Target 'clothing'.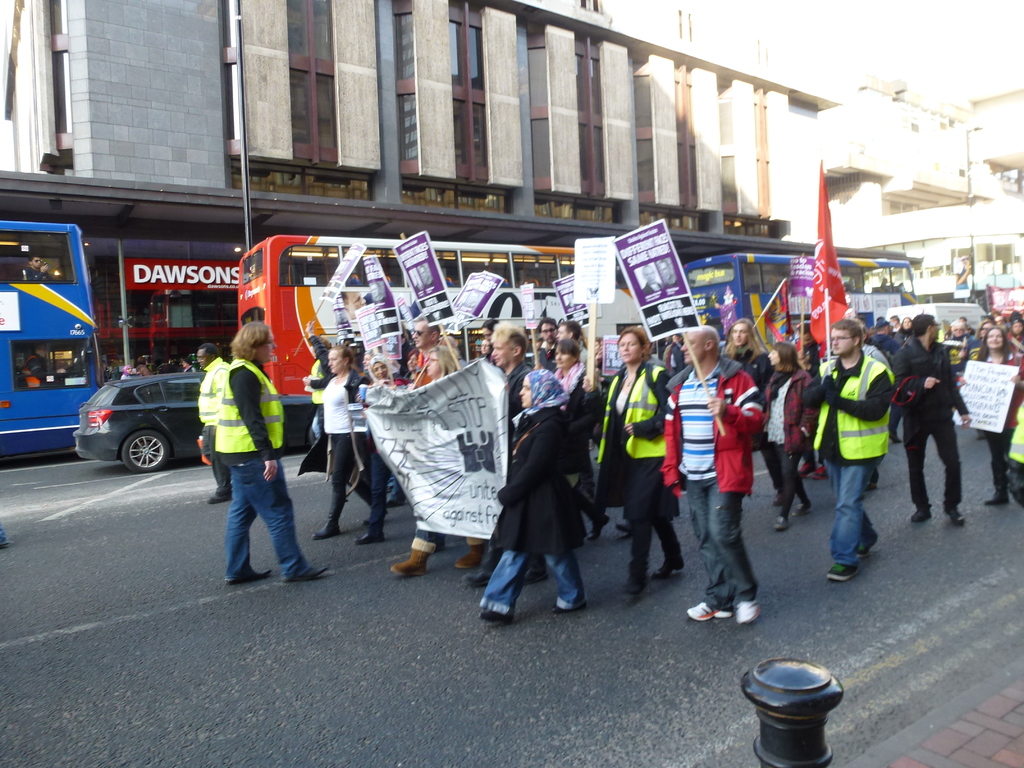
Target region: box=[198, 360, 219, 435].
